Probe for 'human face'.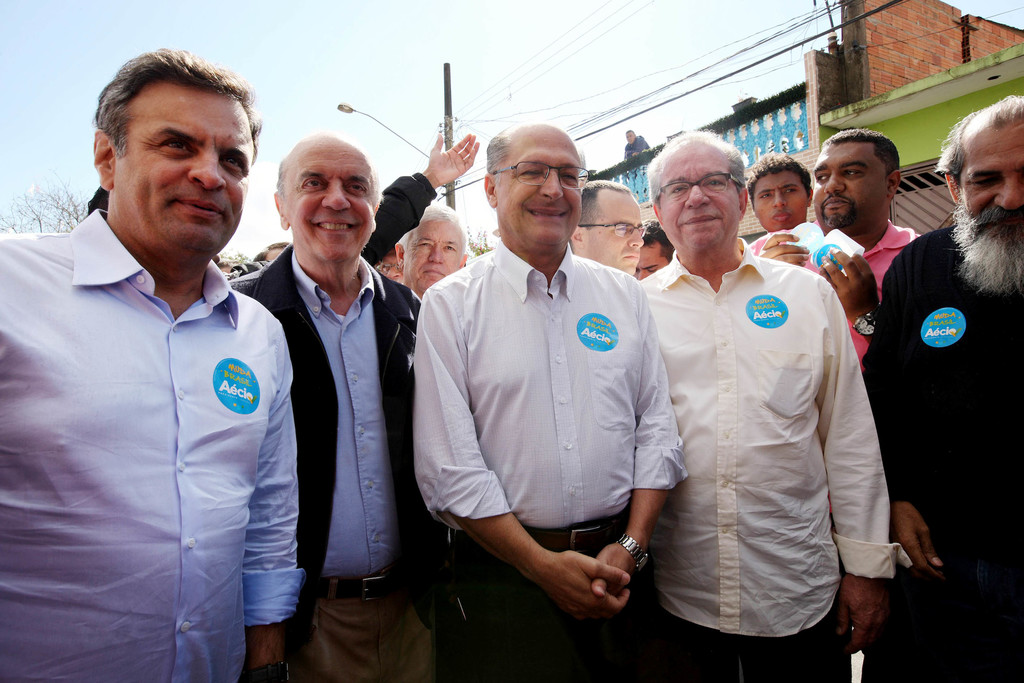
Probe result: left=374, top=245, right=405, bottom=283.
